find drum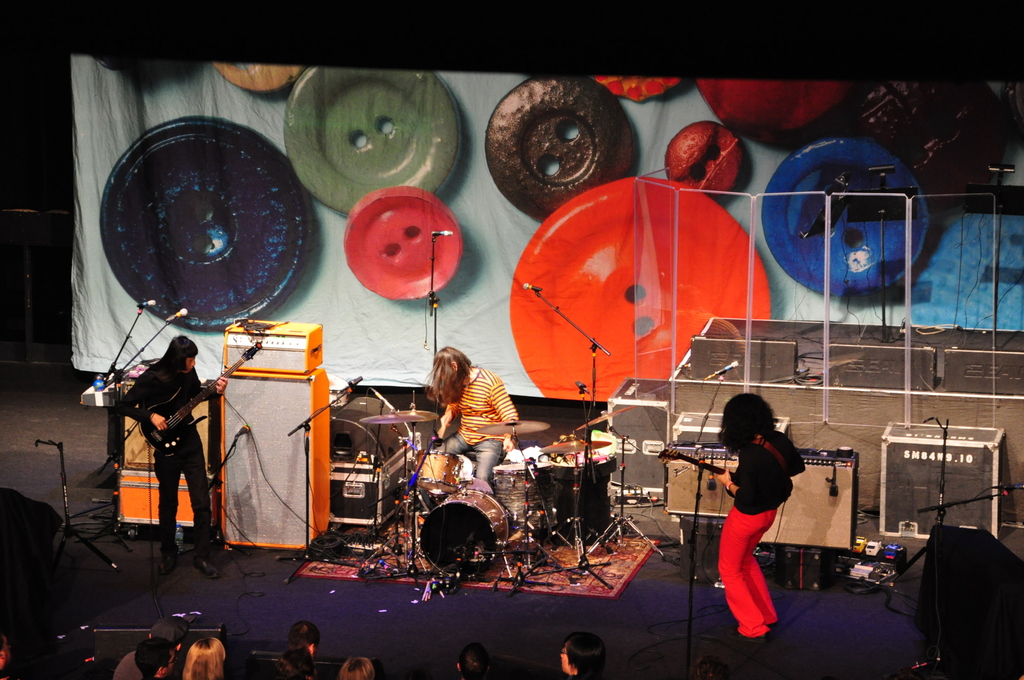
x1=417, y1=490, x2=513, y2=578
